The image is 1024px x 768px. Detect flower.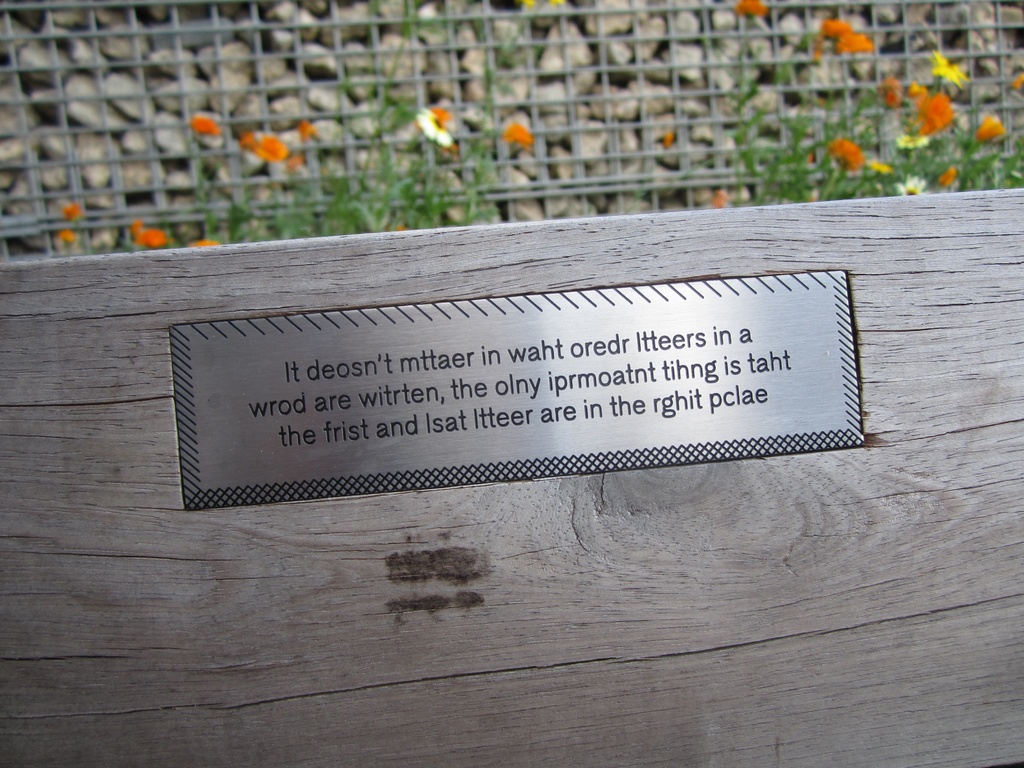
Detection: x1=296 y1=120 x2=321 y2=147.
